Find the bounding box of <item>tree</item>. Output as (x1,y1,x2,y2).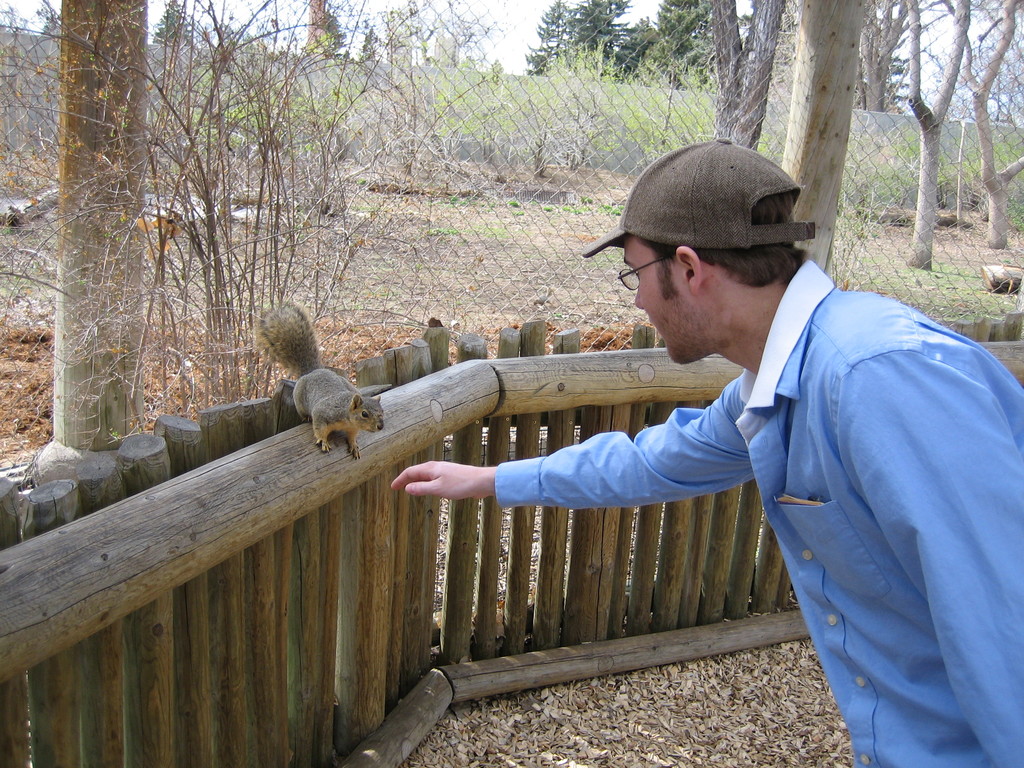
(0,0,500,62).
